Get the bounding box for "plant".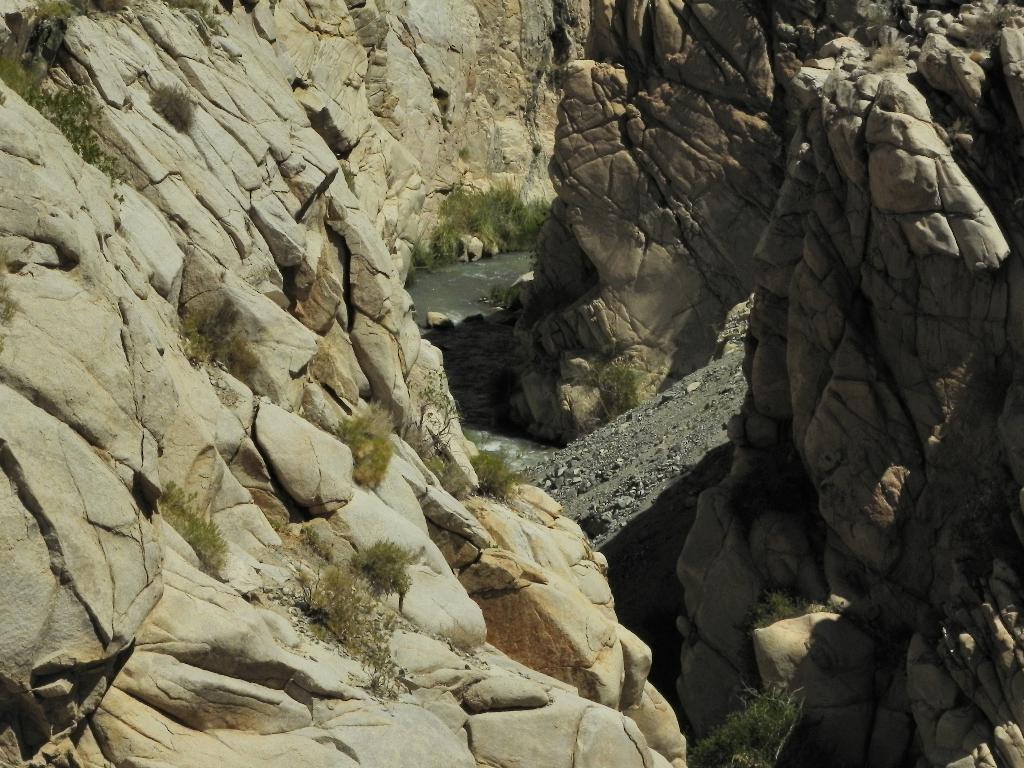
<region>341, 537, 429, 599</region>.
